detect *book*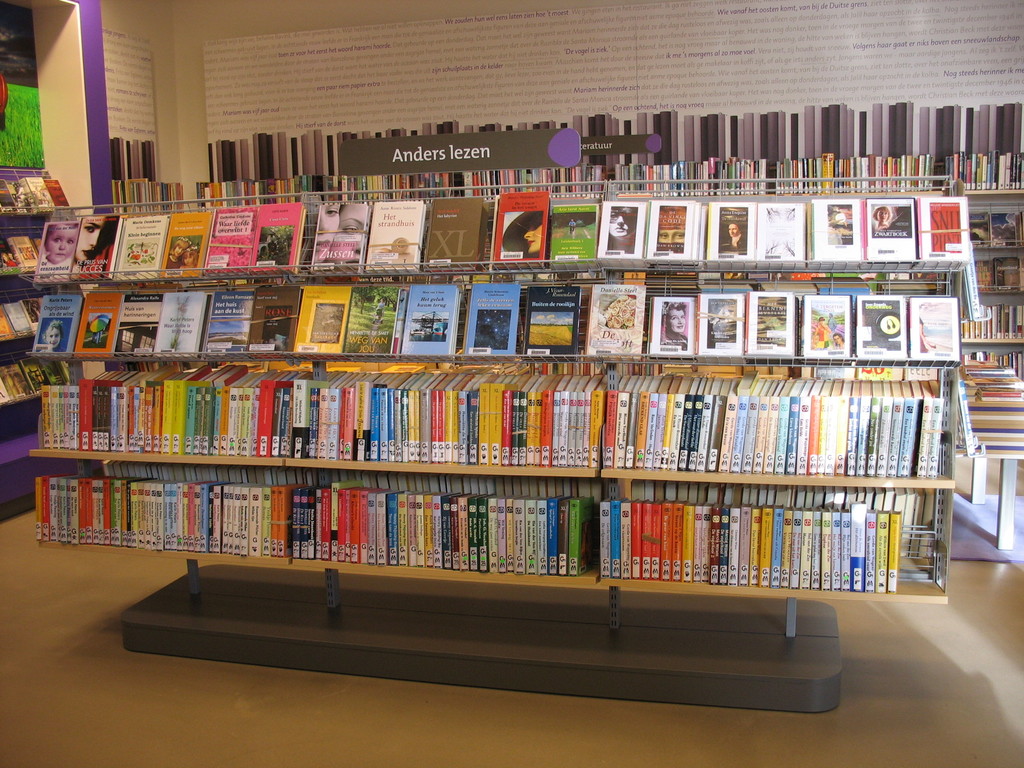
region(494, 186, 547, 271)
